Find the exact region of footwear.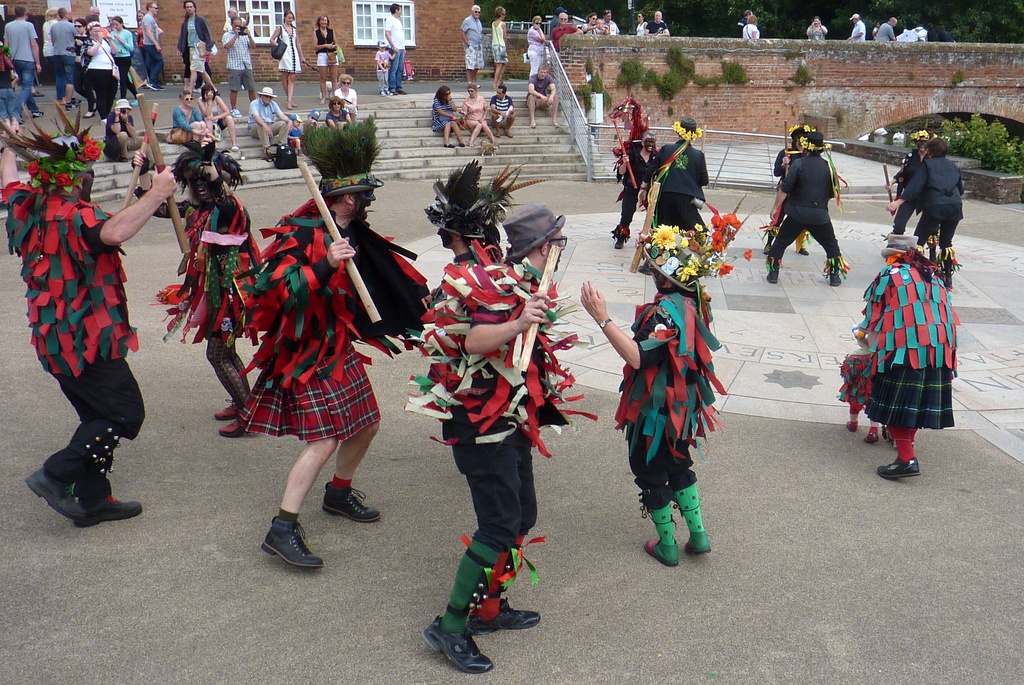
Exact region: bbox(685, 531, 714, 551).
